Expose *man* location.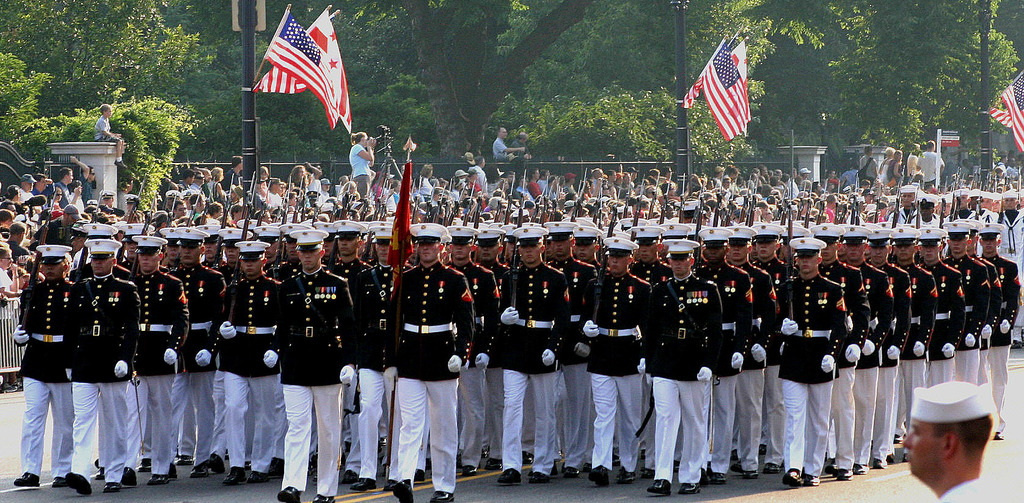
Exposed at l=0, t=249, r=21, b=390.
